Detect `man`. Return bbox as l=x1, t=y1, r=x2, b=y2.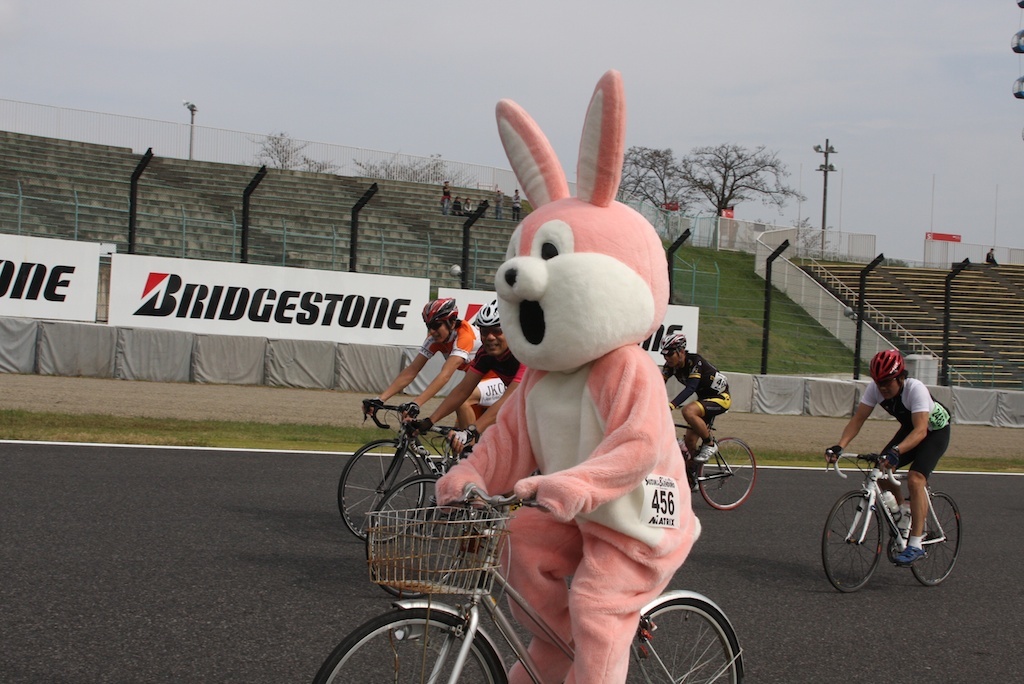
l=826, t=346, r=952, b=557.
